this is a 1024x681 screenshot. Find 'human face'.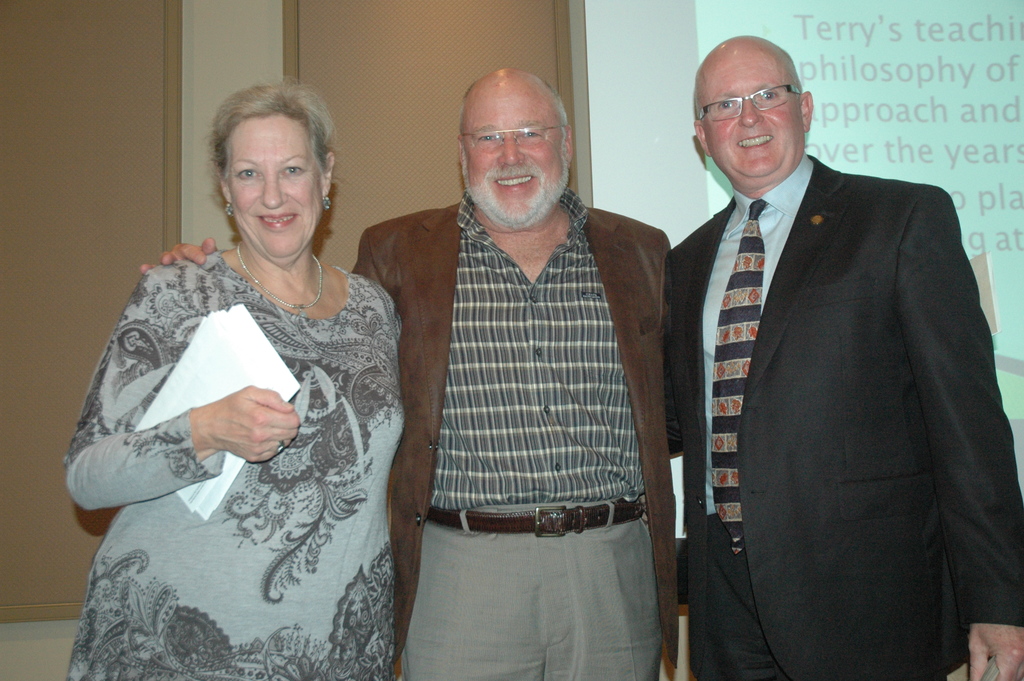
Bounding box: [463, 79, 561, 224].
